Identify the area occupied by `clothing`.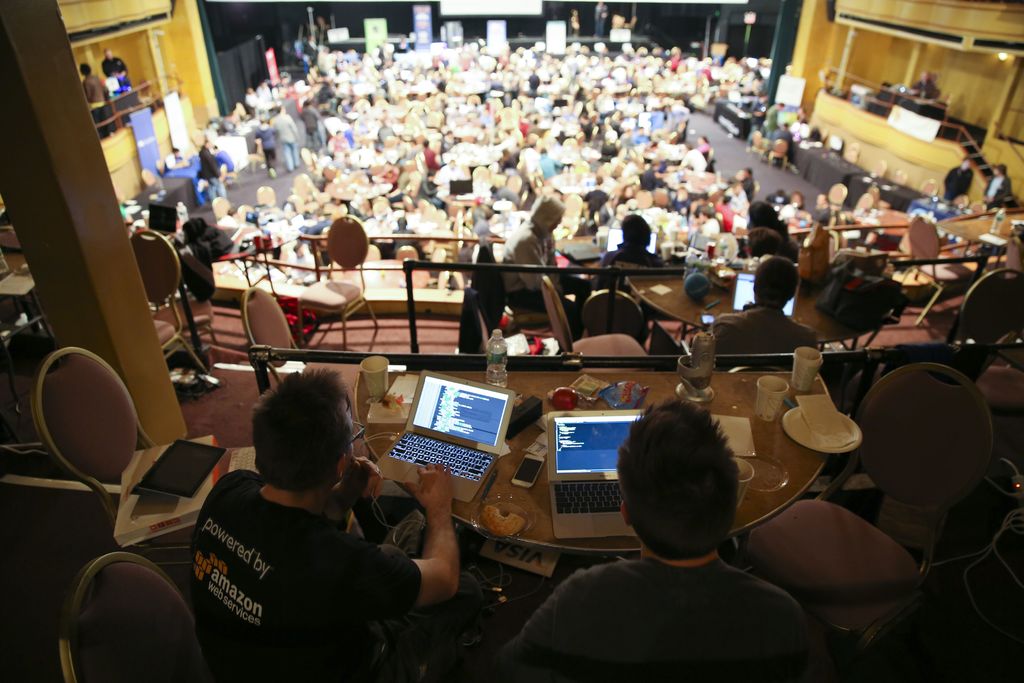
Area: {"left": 489, "top": 550, "right": 805, "bottom": 682}.
